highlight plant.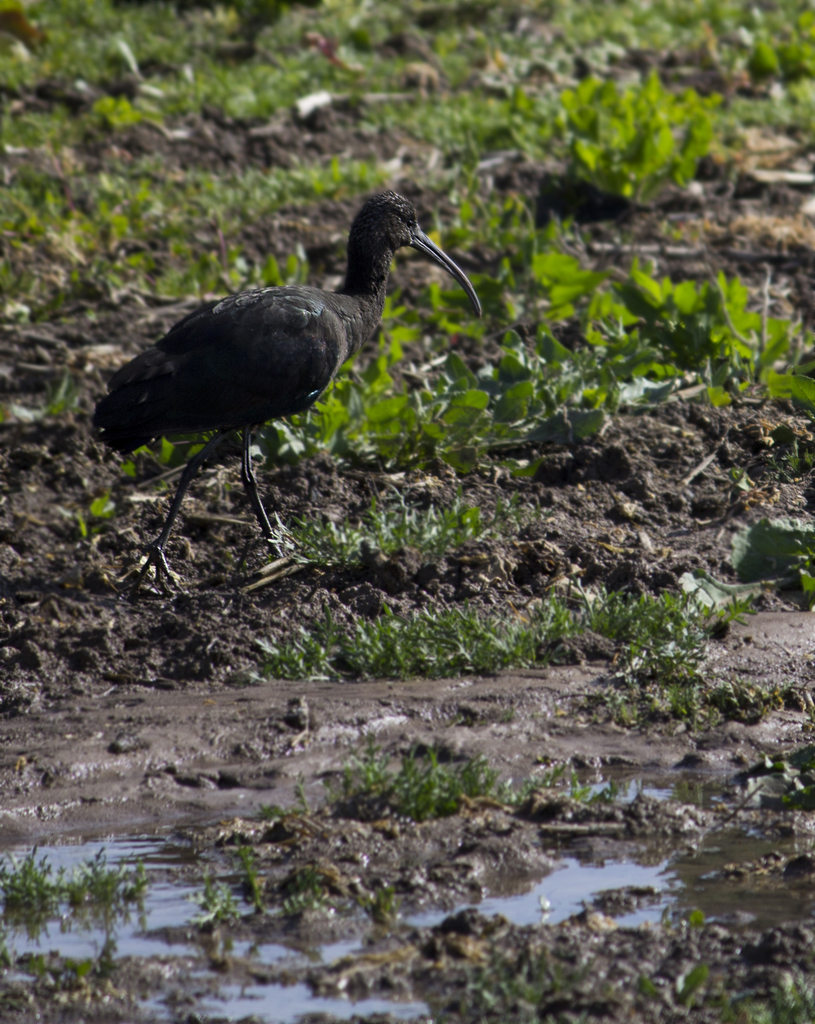
Highlighted region: select_region(567, 586, 765, 652).
